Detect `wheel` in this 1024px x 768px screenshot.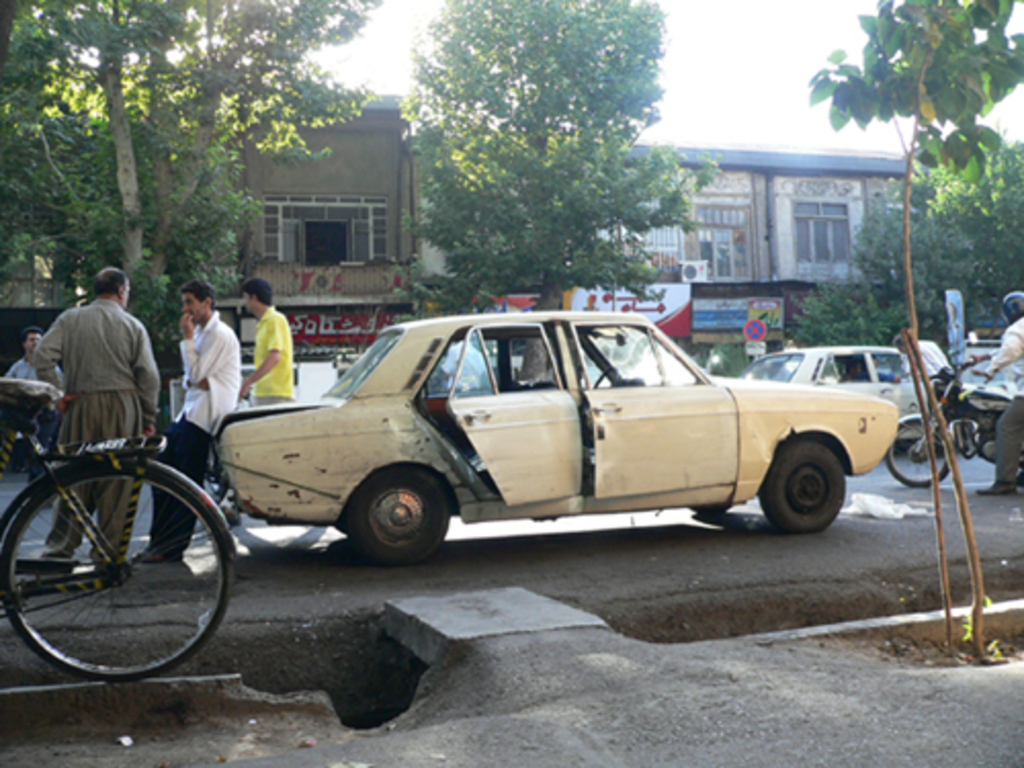
Detection: Rect(0, 461, 242, 680).
